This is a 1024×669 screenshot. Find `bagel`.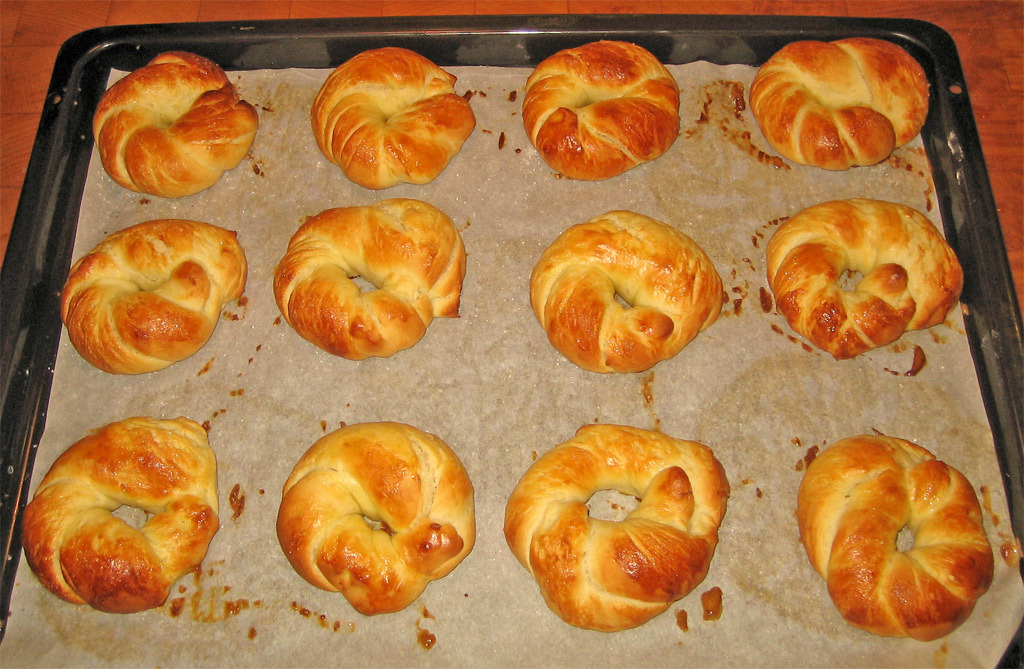
Bounding box: {"left": 45, "top": 212, "right": 253, "bottom": 377}.
